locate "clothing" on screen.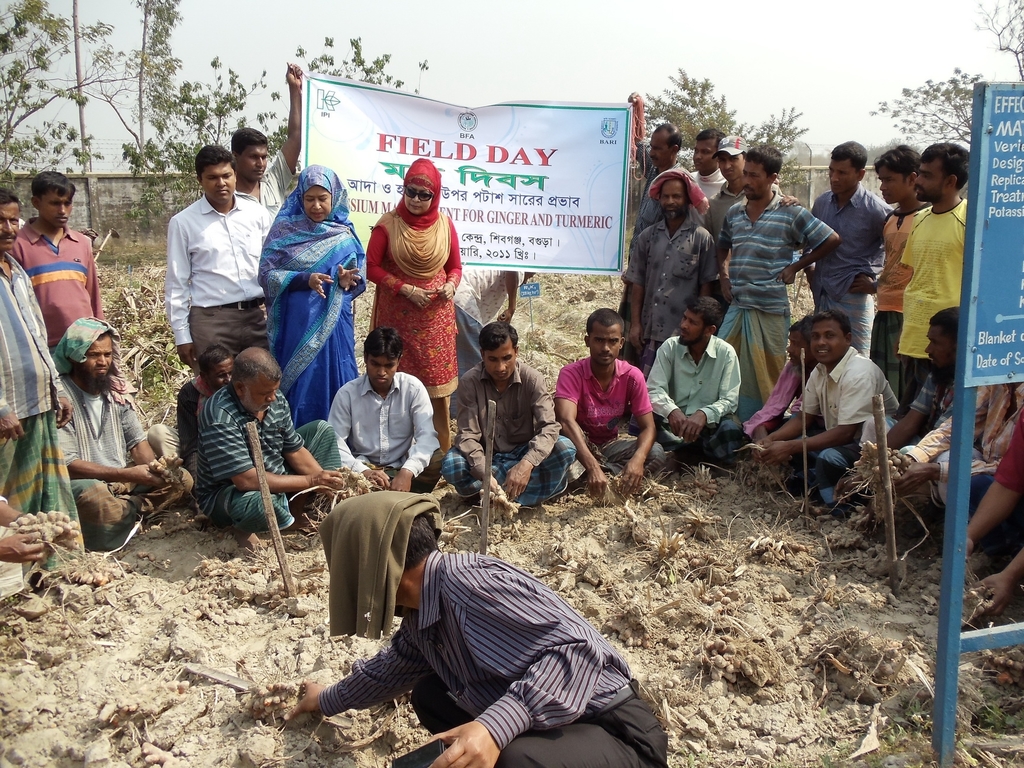
On screen at locate(717, 301, 787, 417).
